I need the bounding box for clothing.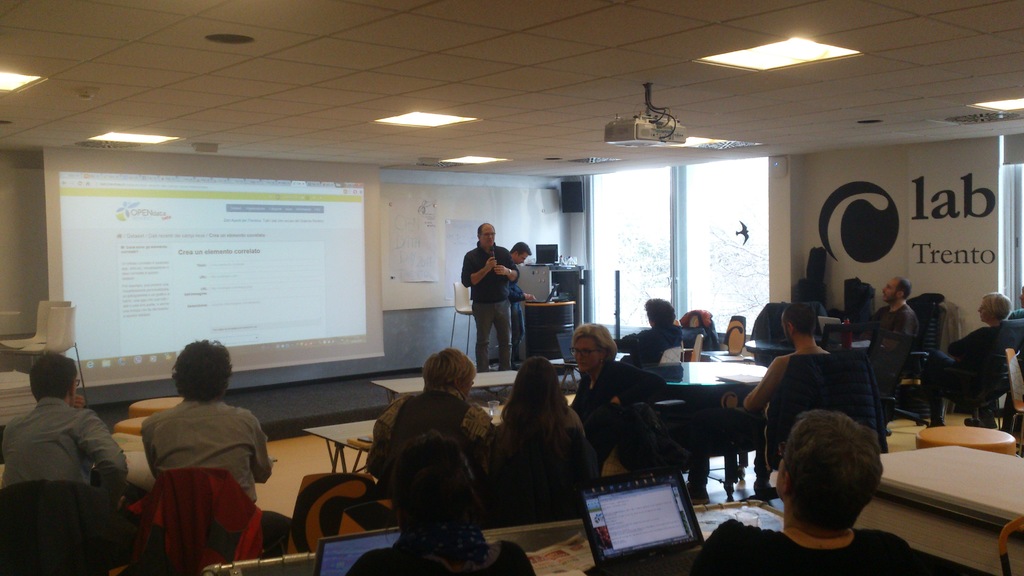
Here it is: detection(712, 512, 948, 573).
